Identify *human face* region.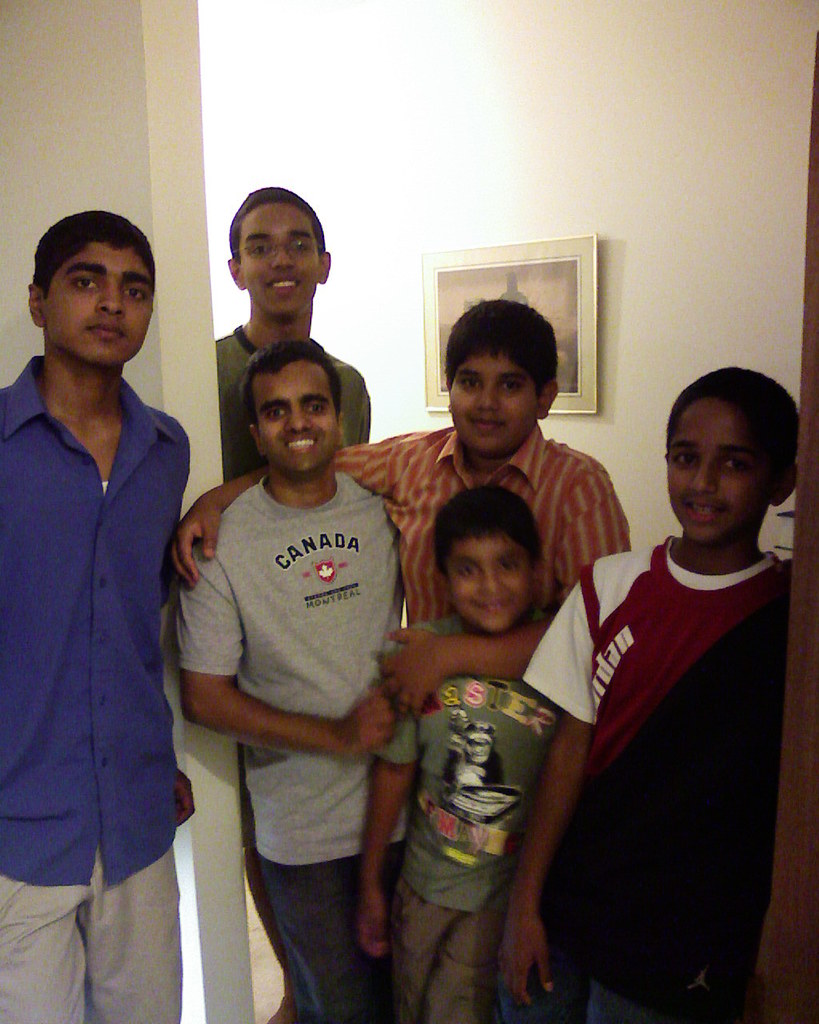
Region: box(42, 246, 153, 372).
